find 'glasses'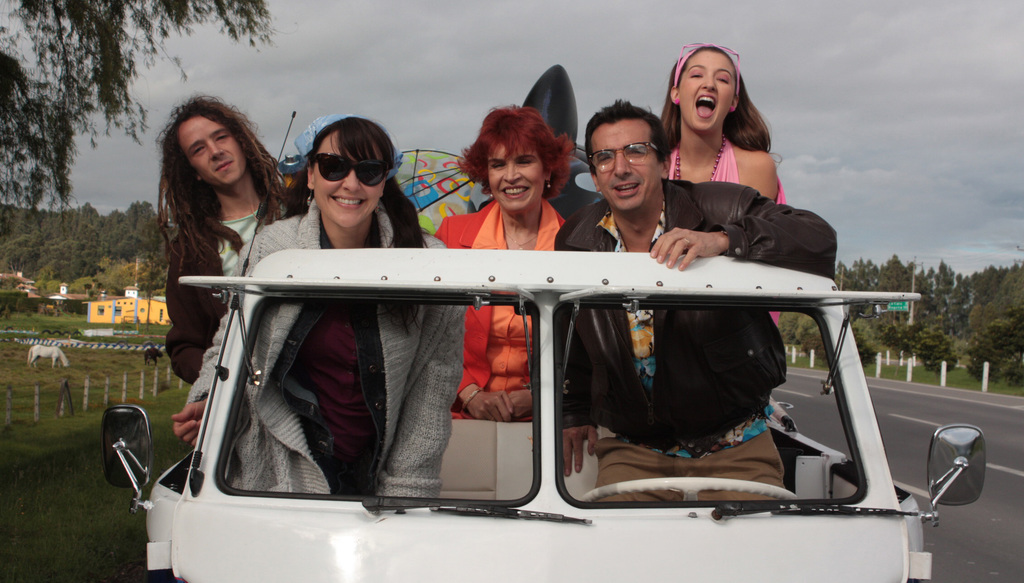
[580, 131, 669, 181]
